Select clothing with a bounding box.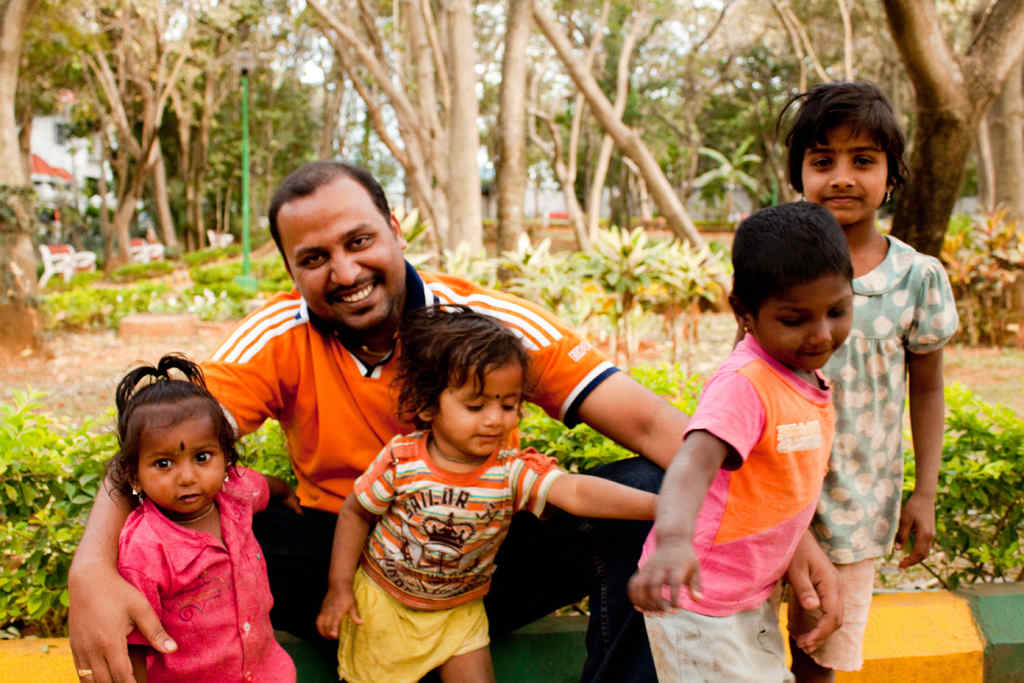
box(333, 425, 559, 682).
